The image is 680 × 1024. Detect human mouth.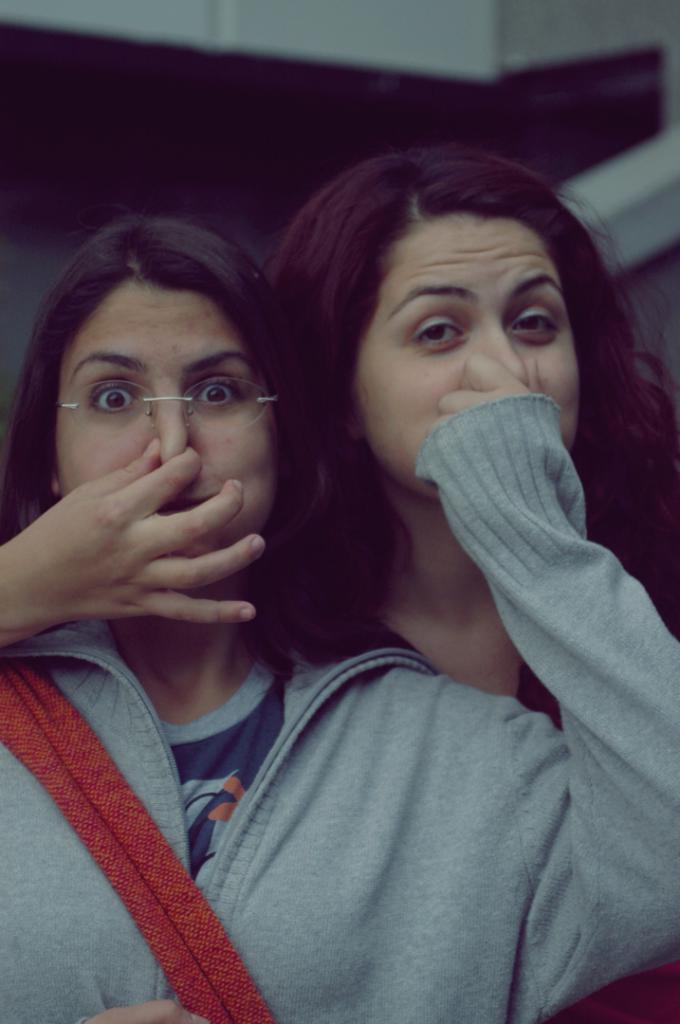
Detection: (156,494,219,513).
